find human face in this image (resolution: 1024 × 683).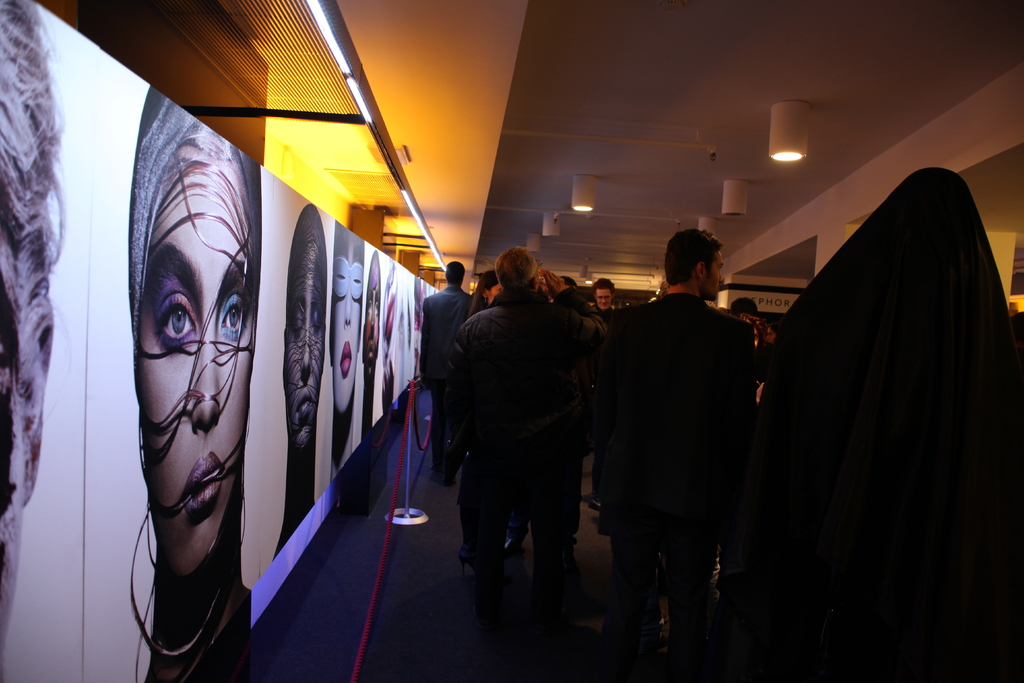
335 229 363 440.
